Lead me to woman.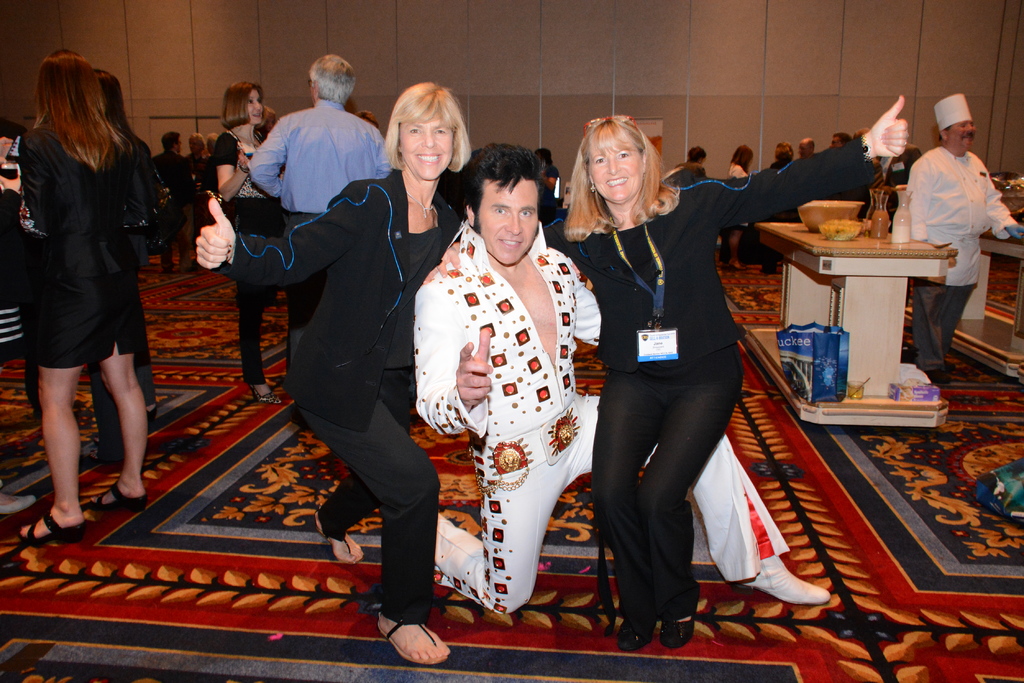
Lead to (213,80,285,410).
